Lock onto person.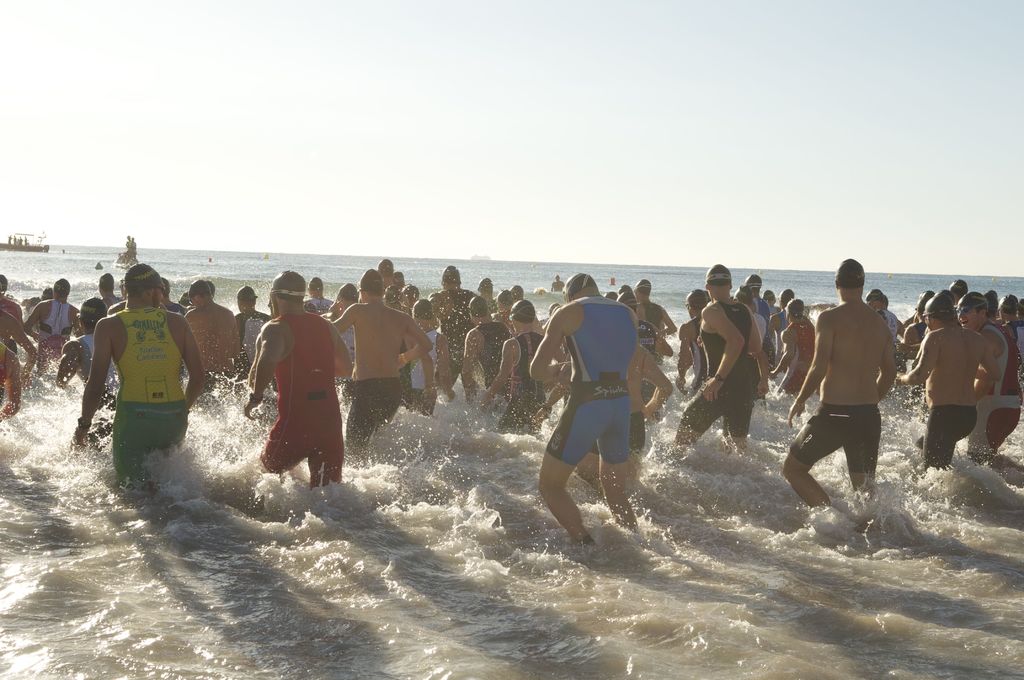
Locked: [left=739, top=275, right=792, bottom=362].
